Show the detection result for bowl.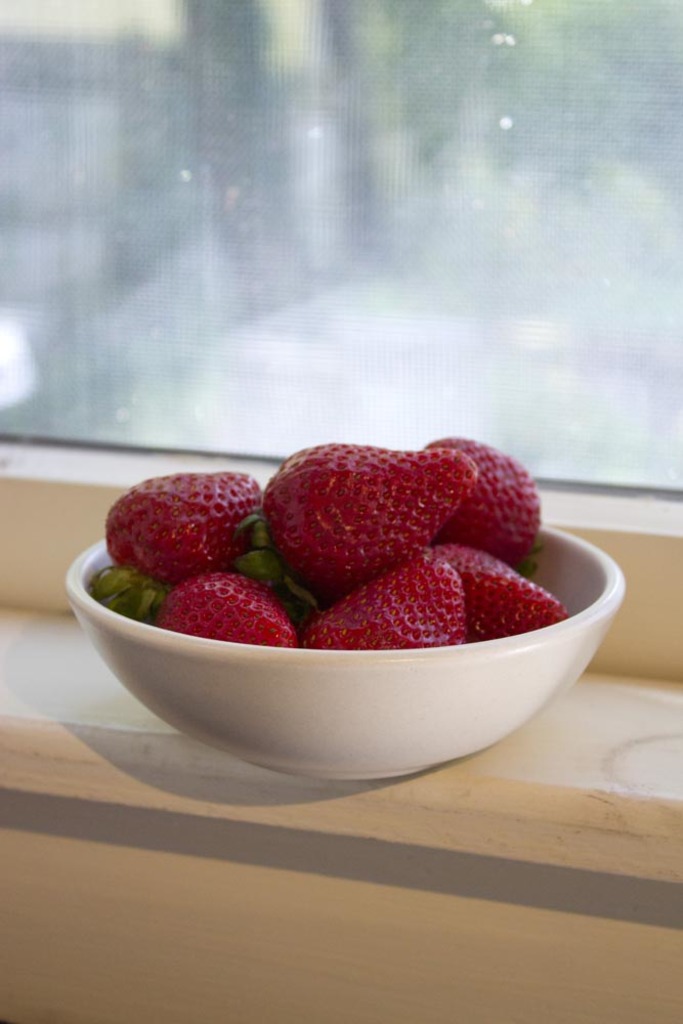
(x1=42, y1=517, x2=627, y2=785).
